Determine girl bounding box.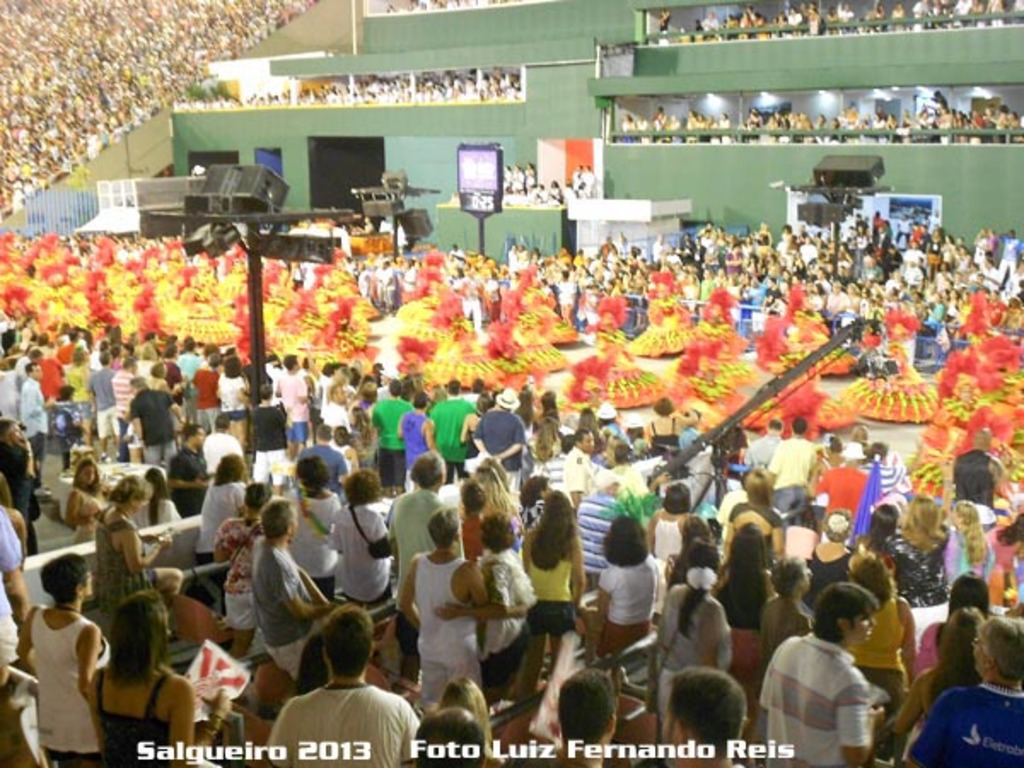
Determined: select_region(503, 495, 582, 654).
